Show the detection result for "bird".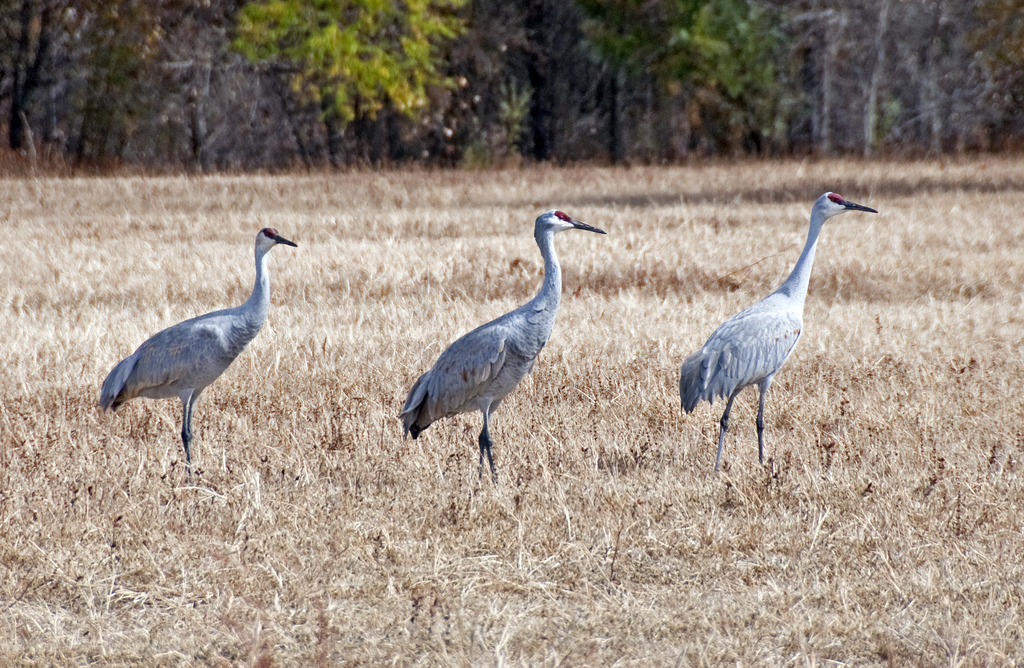
left=84, top=218, right=307, bottom=457.
